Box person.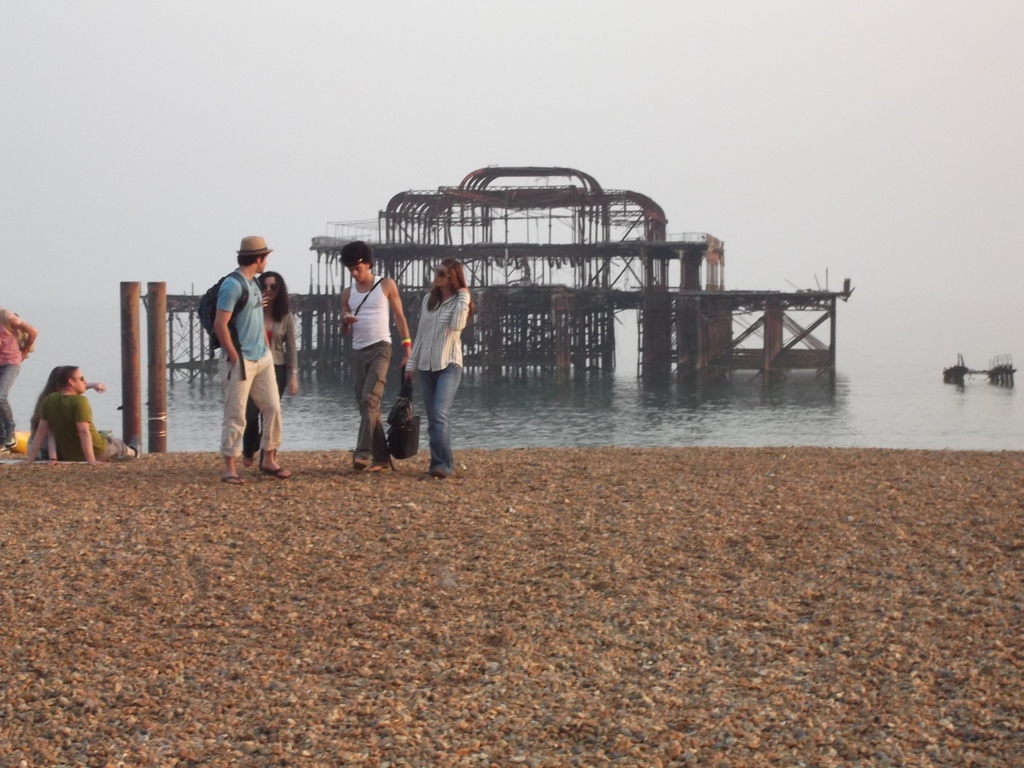
select_region(239, 260, 296, 460).
